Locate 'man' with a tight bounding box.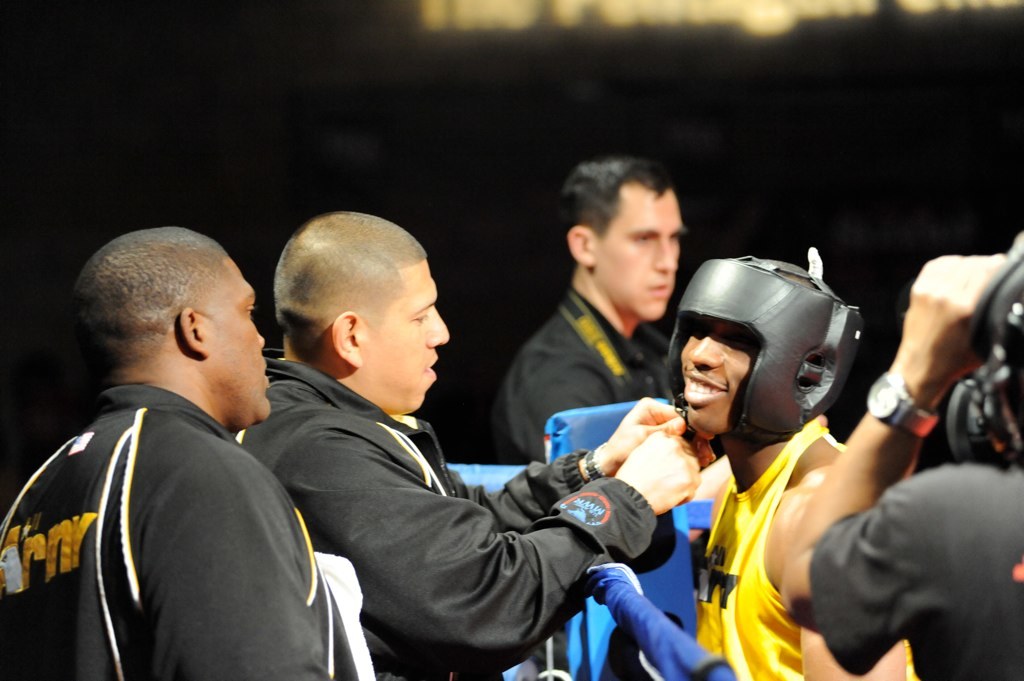
251, 213, 698, 680.
